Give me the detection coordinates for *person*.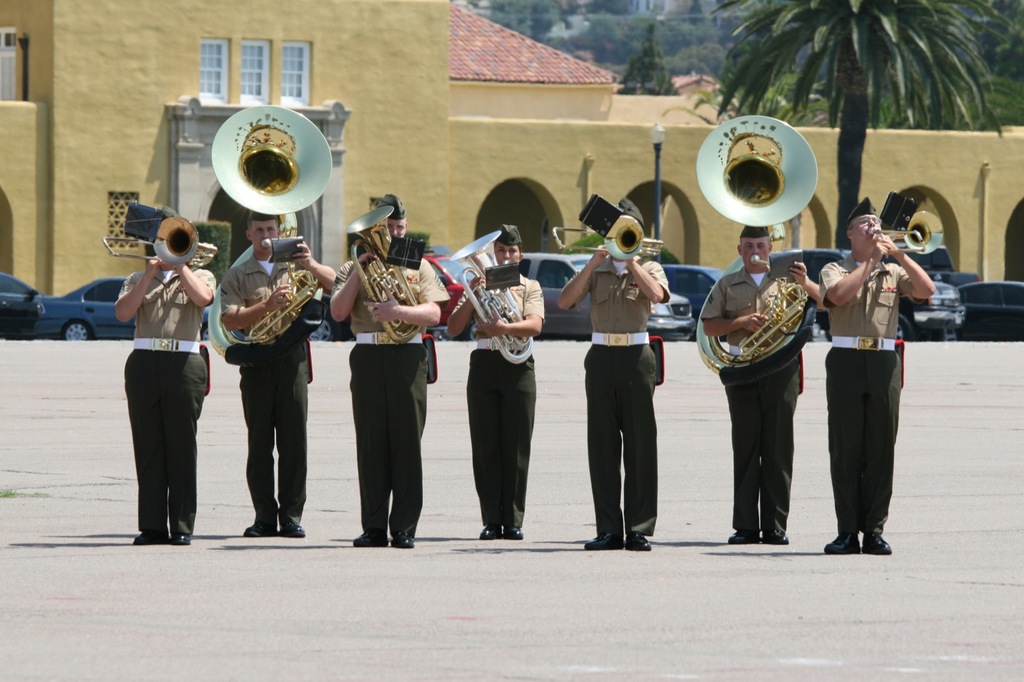
823,163,925,561.
